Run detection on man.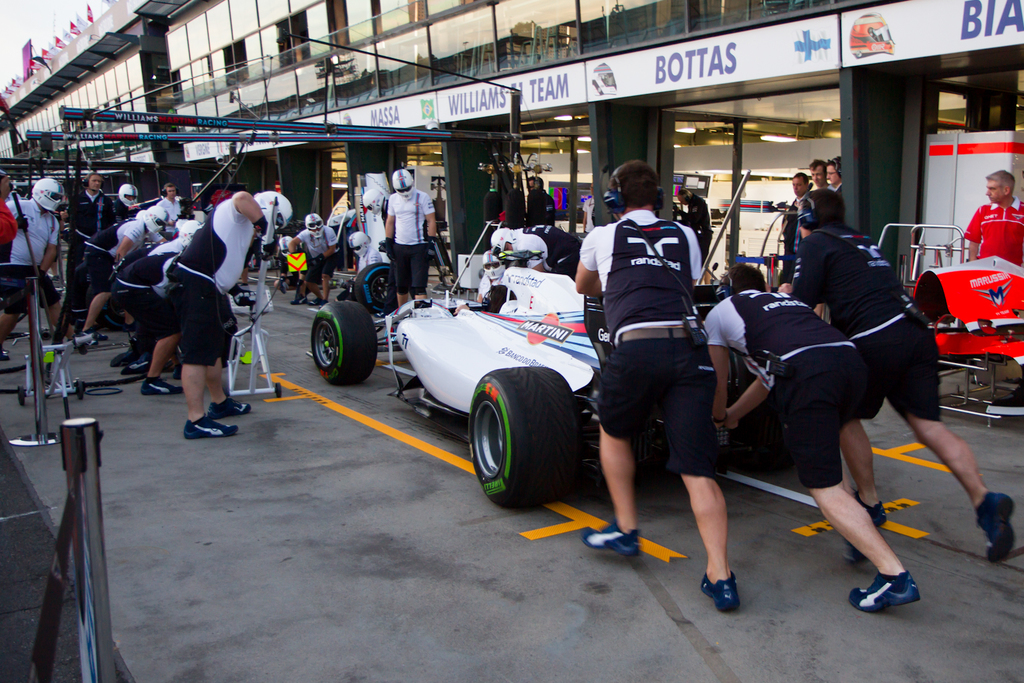
Result: (left=570, top=159, right=744, bottom=609).
